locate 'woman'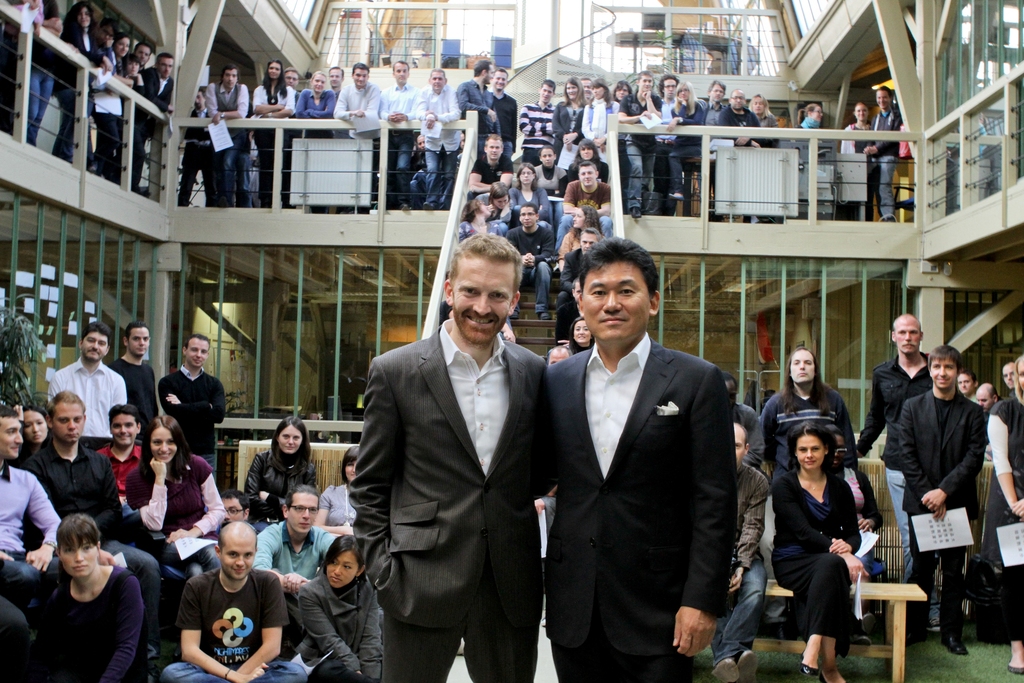
region(314, 448, 362, 538)
